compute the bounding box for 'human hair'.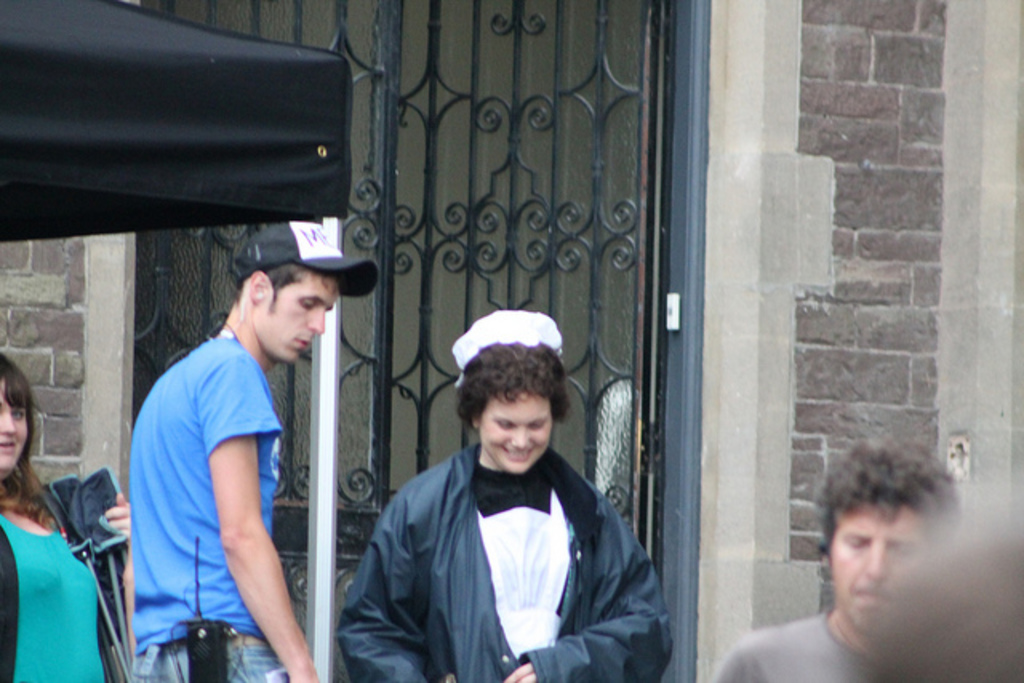
crop(459, 338, 570, 422).
